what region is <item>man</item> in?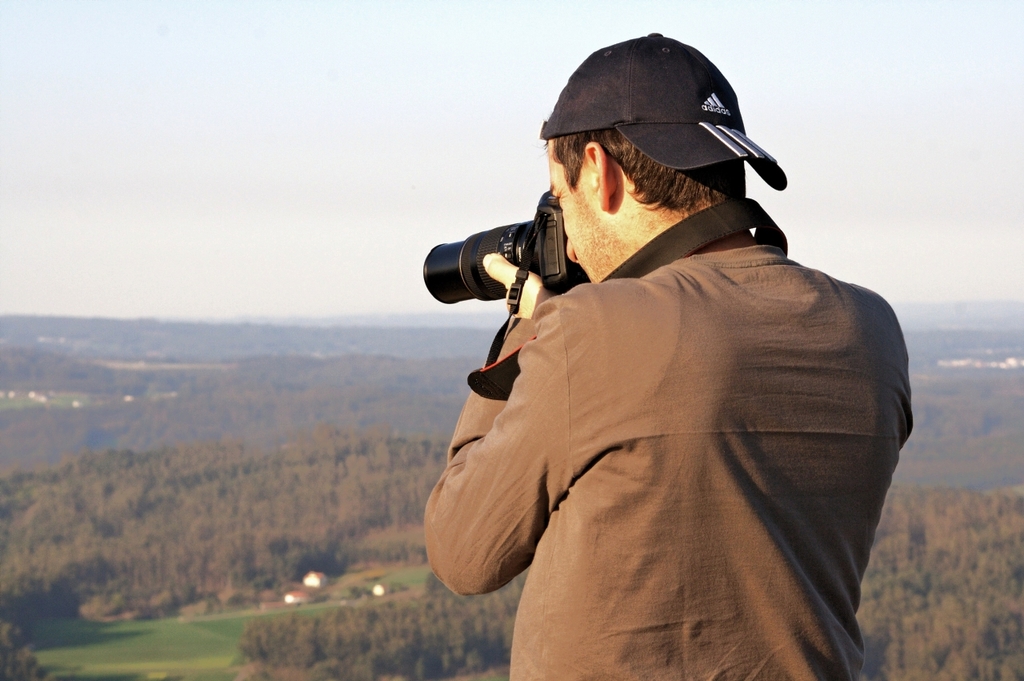
left=425, top=32, right=926, bottom=680.
